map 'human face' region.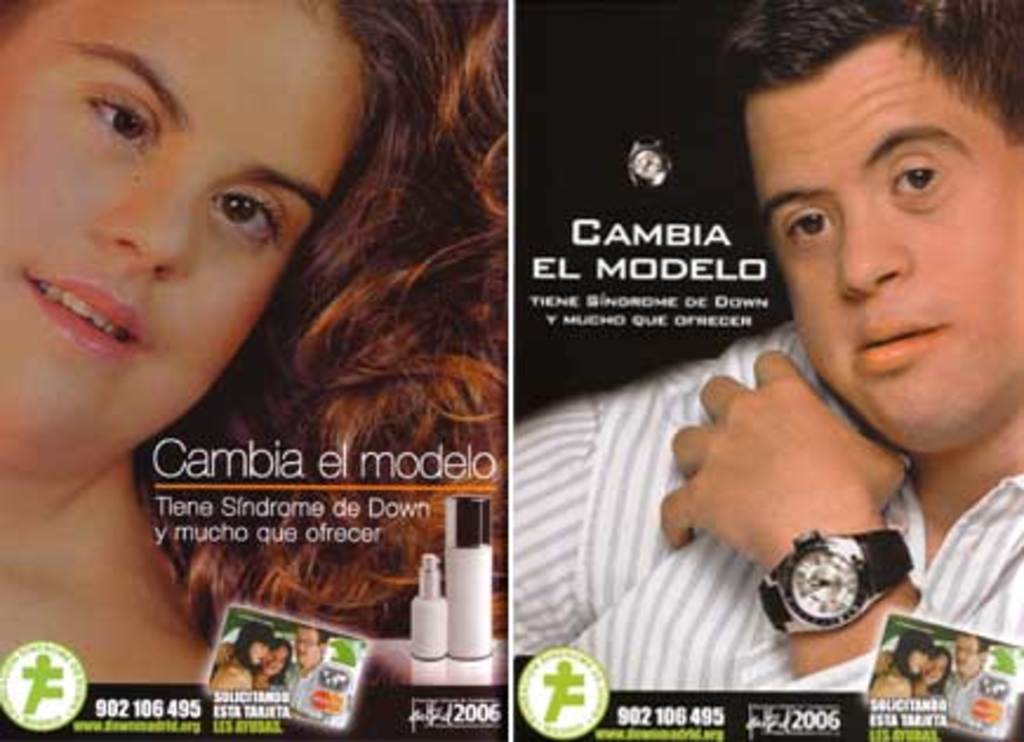
Mapped to bbox=[247, 638, 268, 664].
